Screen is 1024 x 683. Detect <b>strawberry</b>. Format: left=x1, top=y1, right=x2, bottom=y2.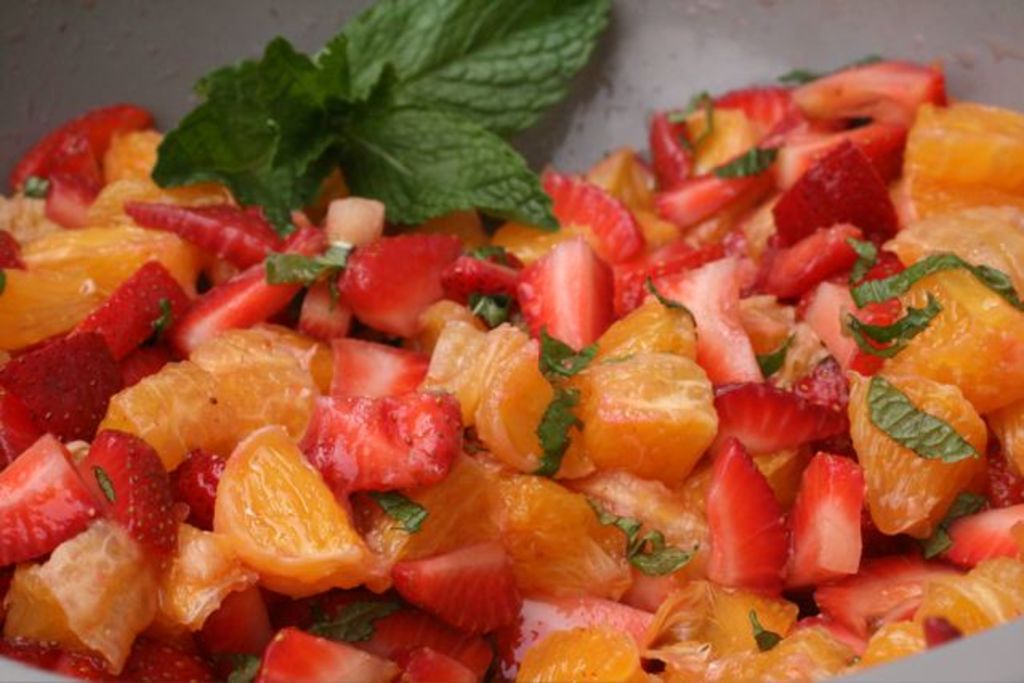
left=816, top=552, right=970, bottom=637.
